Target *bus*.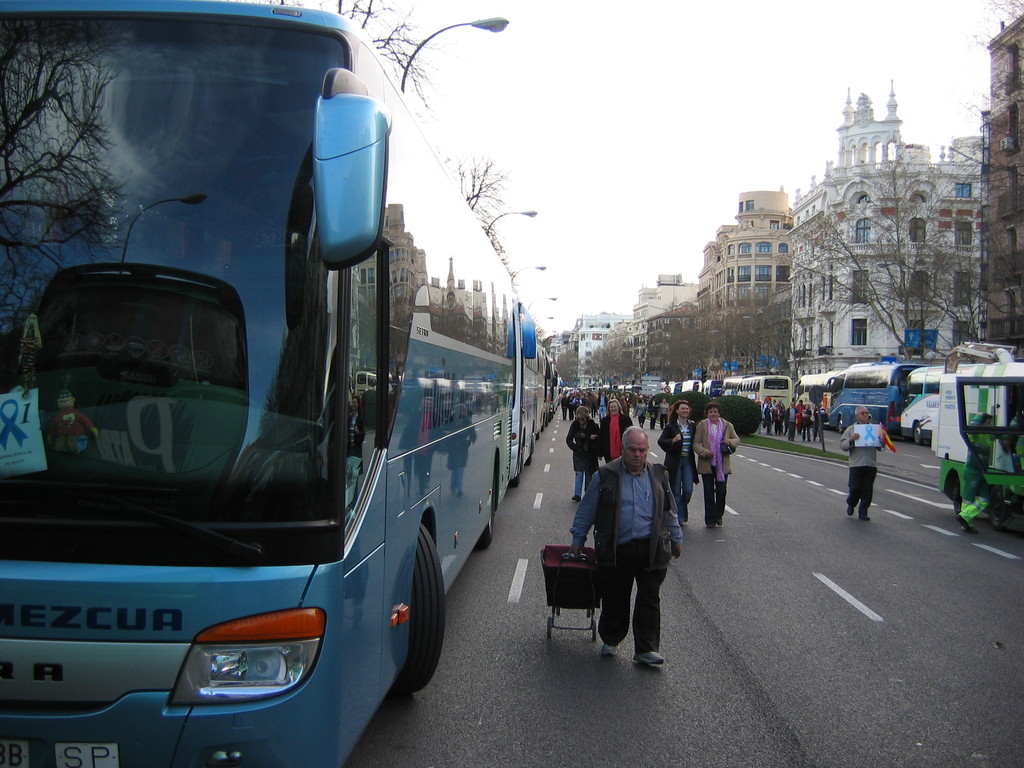
Target region: <region>0, 0, 516, 767</region>.
